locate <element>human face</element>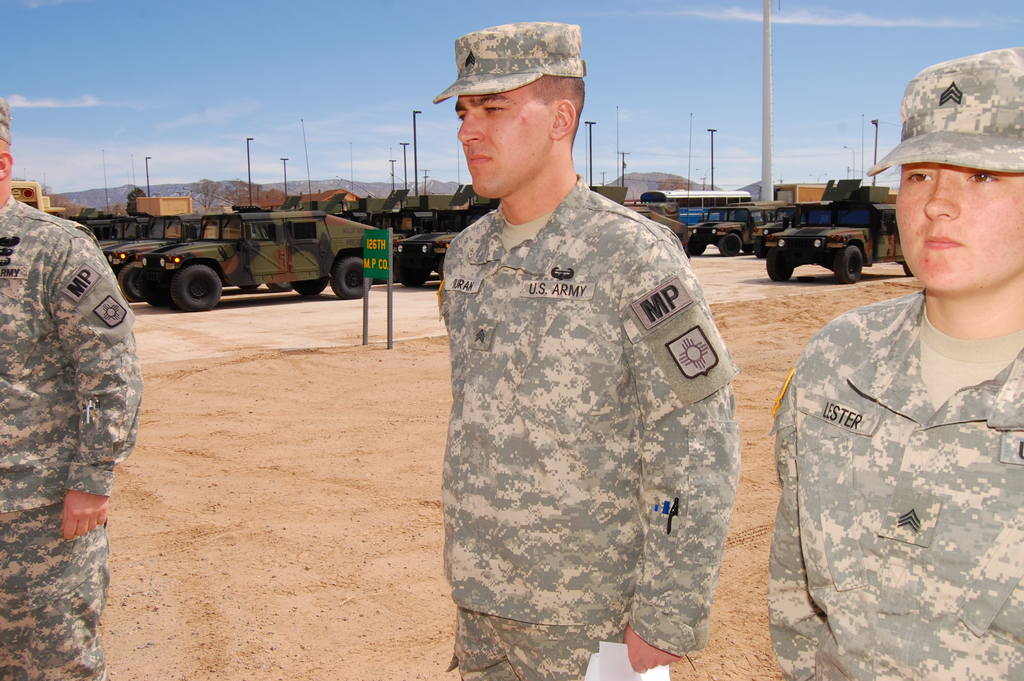
894/165/1023/286
